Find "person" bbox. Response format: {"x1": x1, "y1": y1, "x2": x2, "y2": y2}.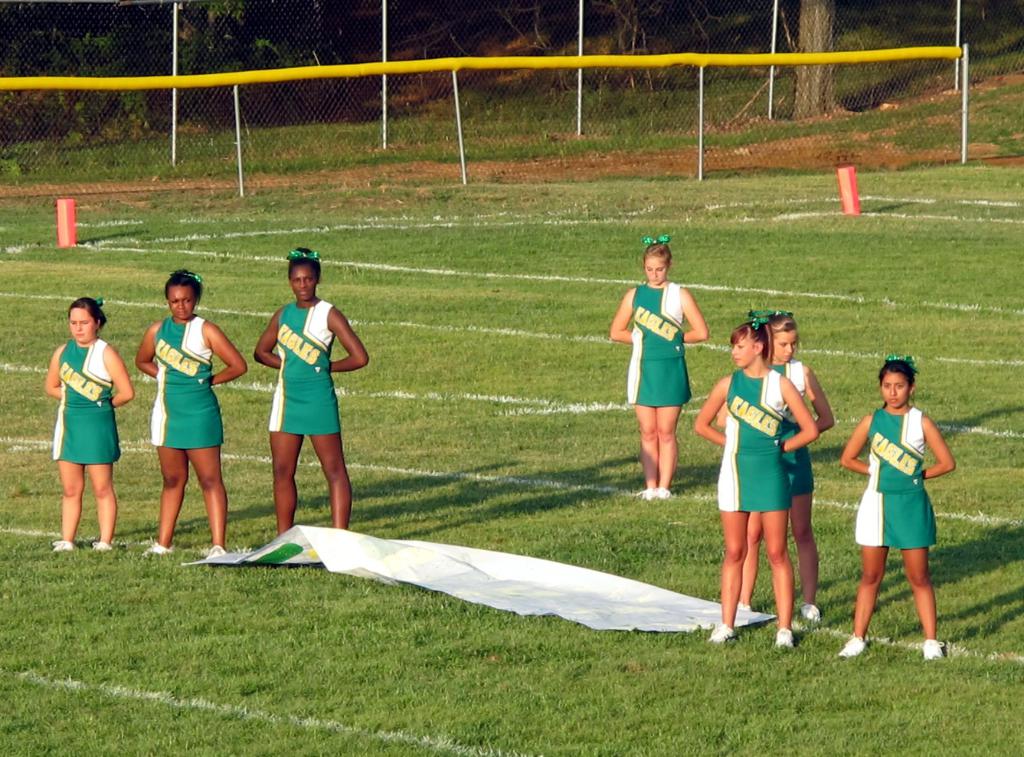
{"x1": 138, "y1": 269, "x2": 250, "y2": 565}.
